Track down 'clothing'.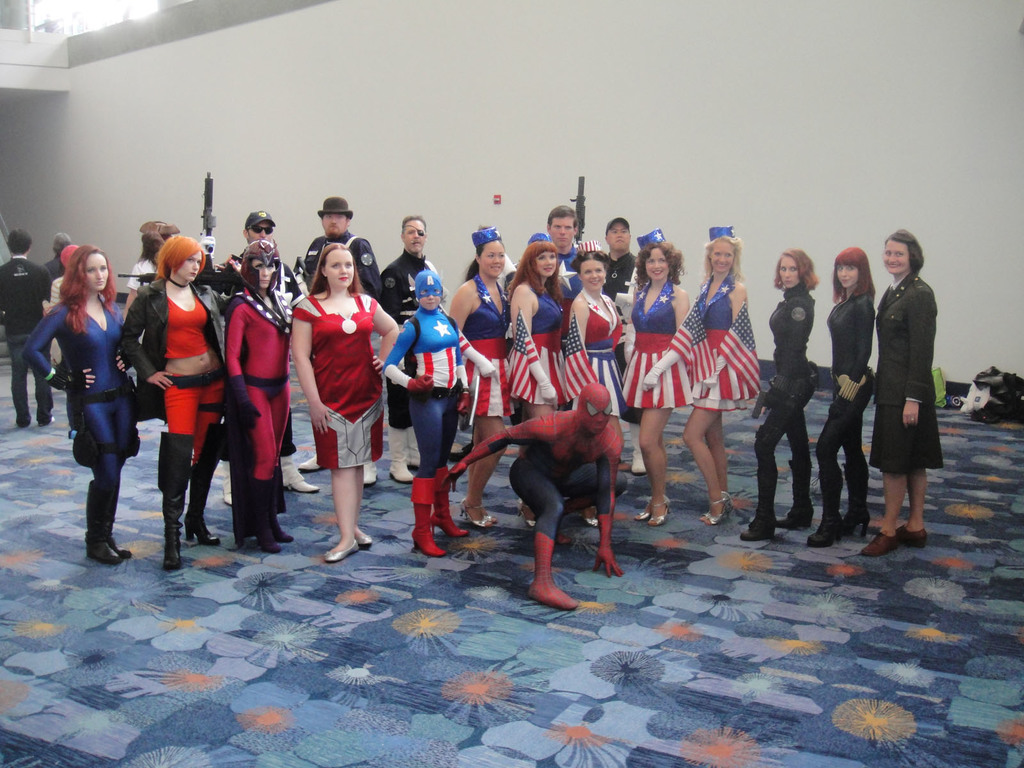
Tracked to region(33, 267, 127, 520).
